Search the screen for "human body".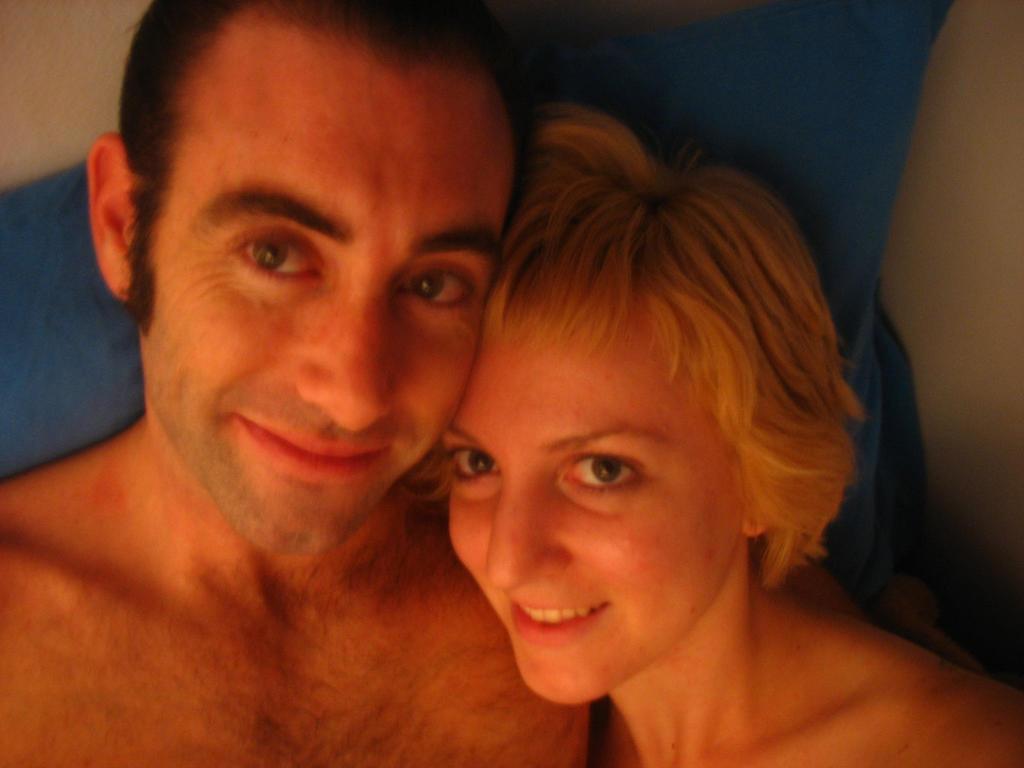
Found at rect(5, 2, 583, 759).
